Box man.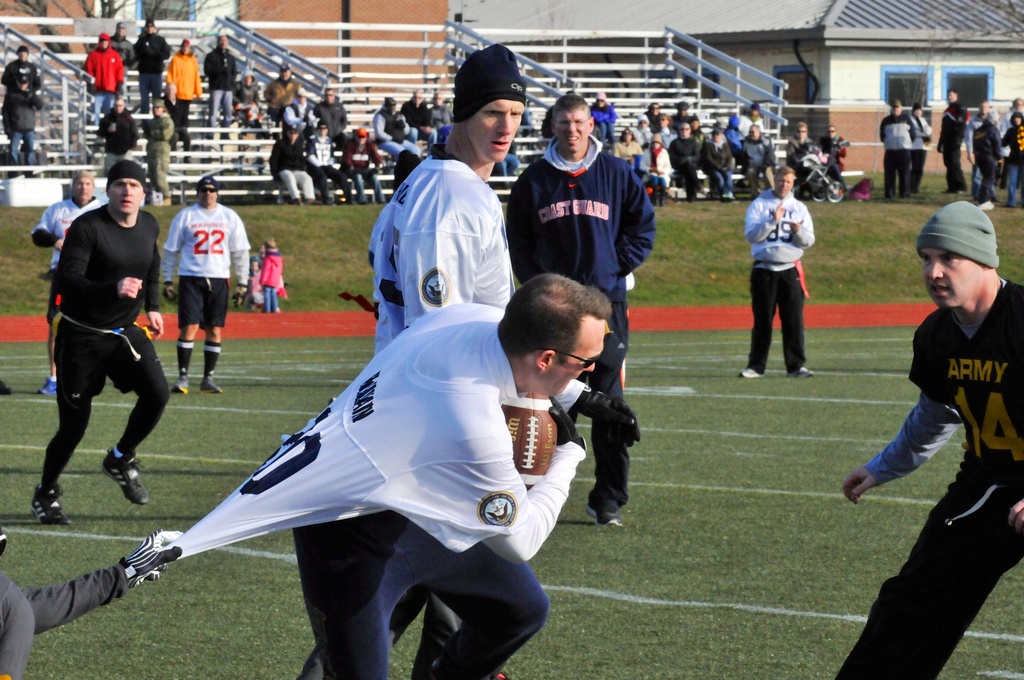
<bbox>297, 42, 529, 679</bbox>.
